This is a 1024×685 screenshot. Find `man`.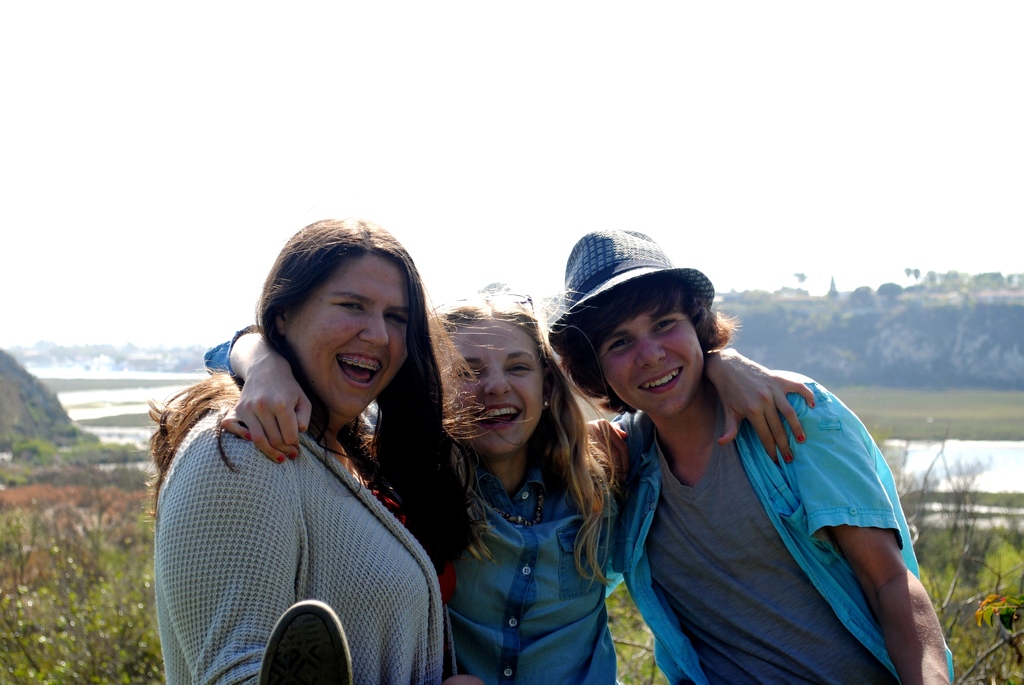
Bounding box: (540, 225, 955, 684).
